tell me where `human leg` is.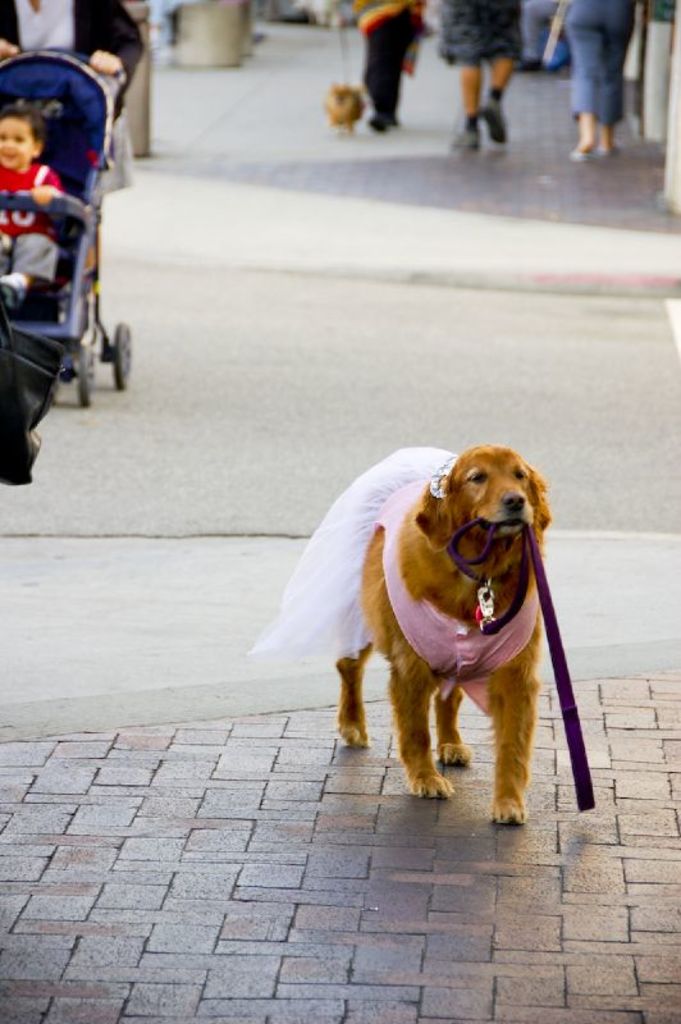
`human leg` is at [left=358, top=15, right=408, bottom=128].
